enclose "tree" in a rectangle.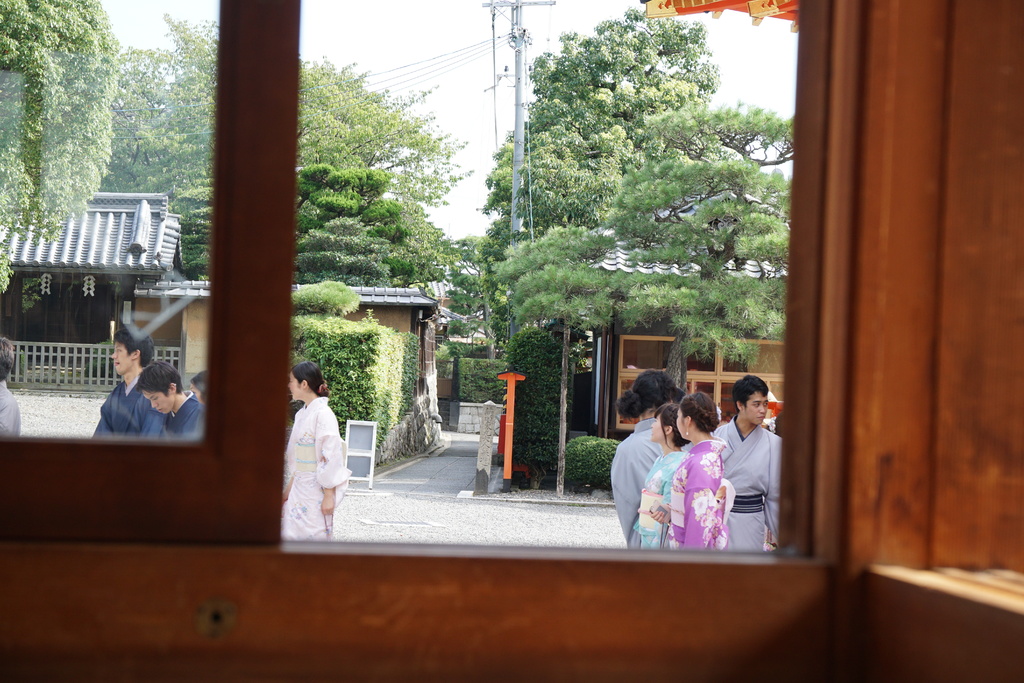
(left=433, top=232, right=530, bottom=362).
